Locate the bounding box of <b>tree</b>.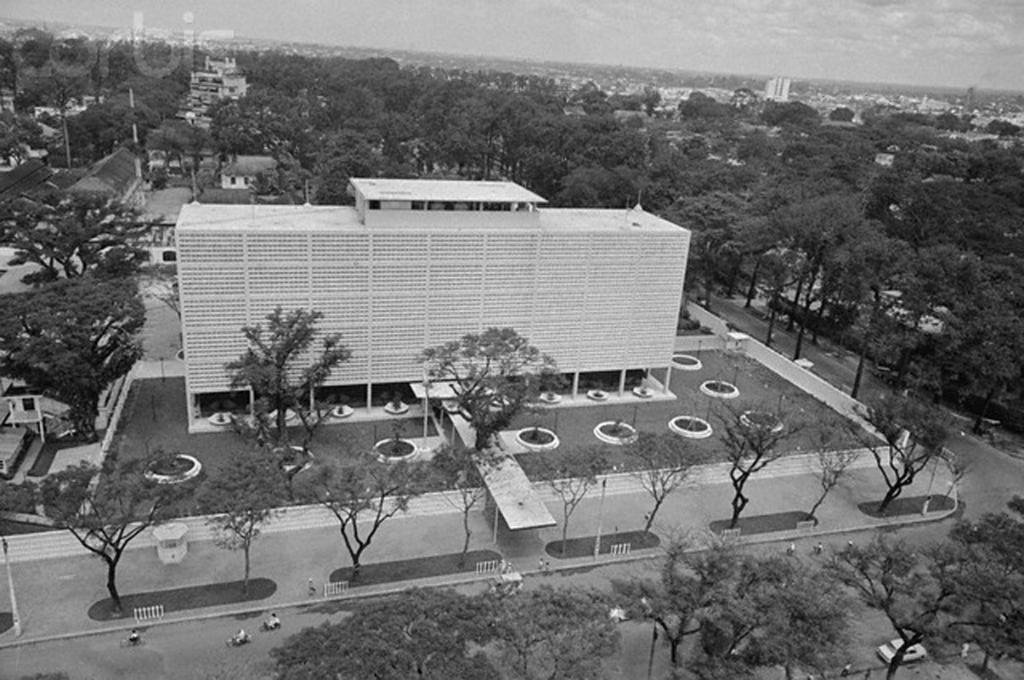
Bounding box: Rect(790, 409, 874, 514).
